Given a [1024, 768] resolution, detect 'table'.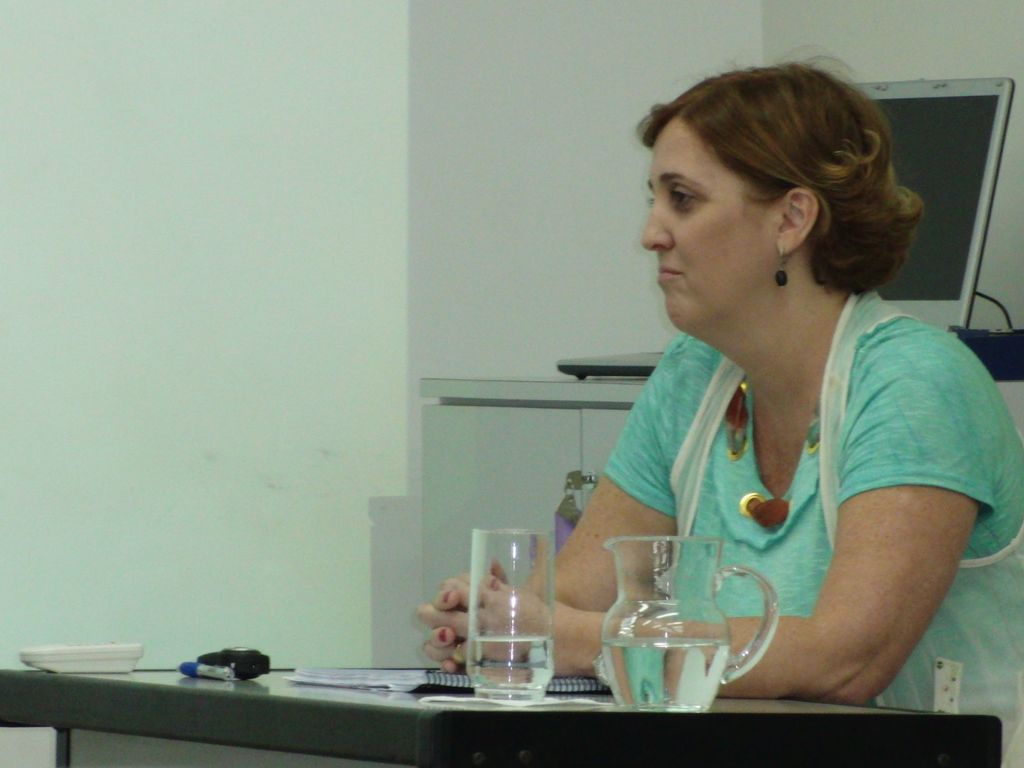
0 666 1002 767.
